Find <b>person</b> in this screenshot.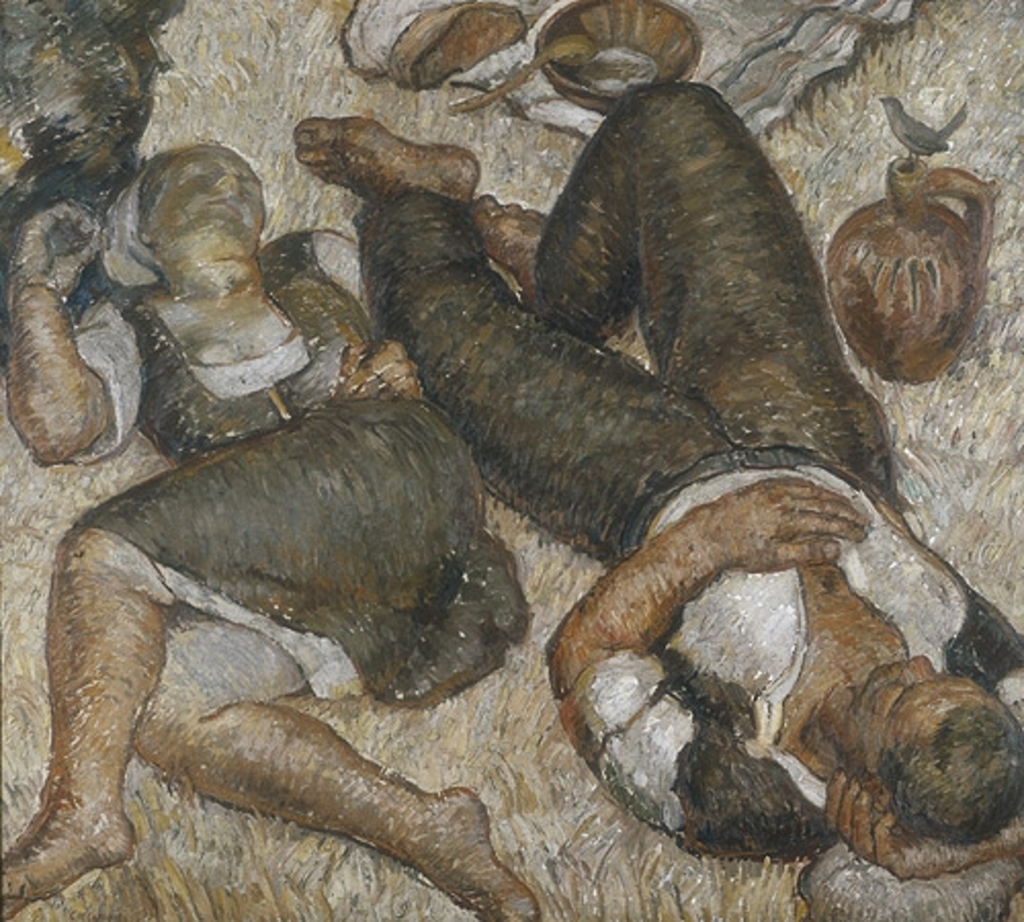
The bounding box for <b>person</b> is [left=236, top=4, right=1014, bottom=921].
